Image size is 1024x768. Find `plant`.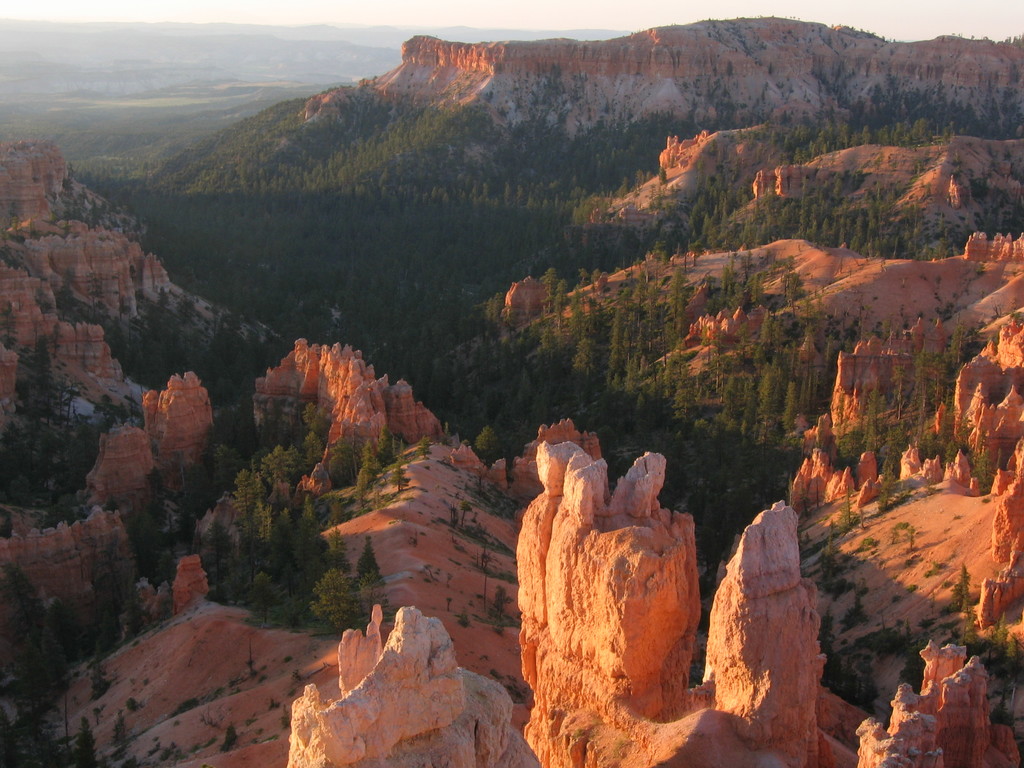
crop(158, 605, 174, 621).
